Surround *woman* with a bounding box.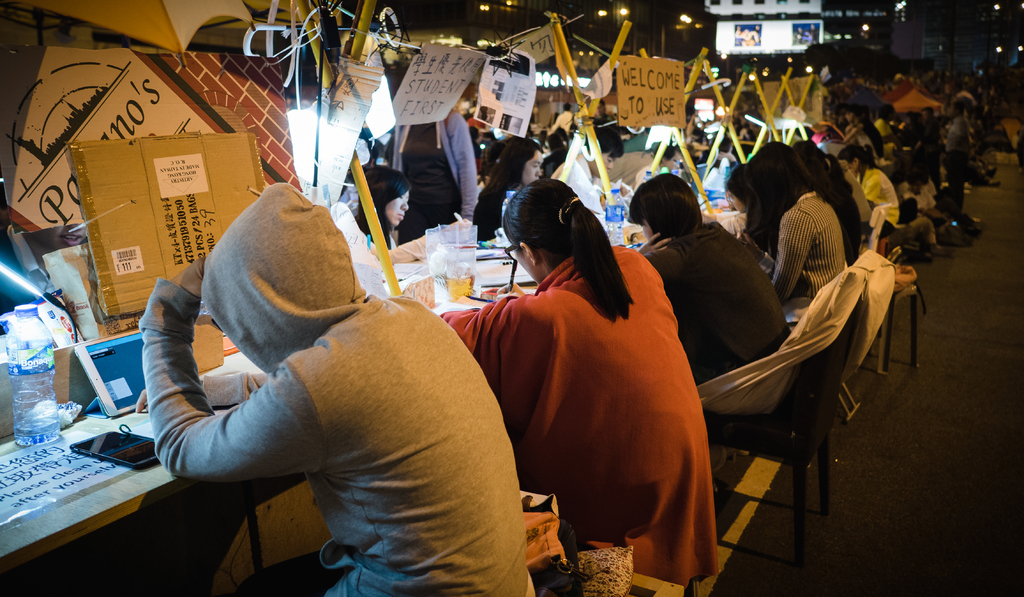
locate(841, 149, 896, 234).
